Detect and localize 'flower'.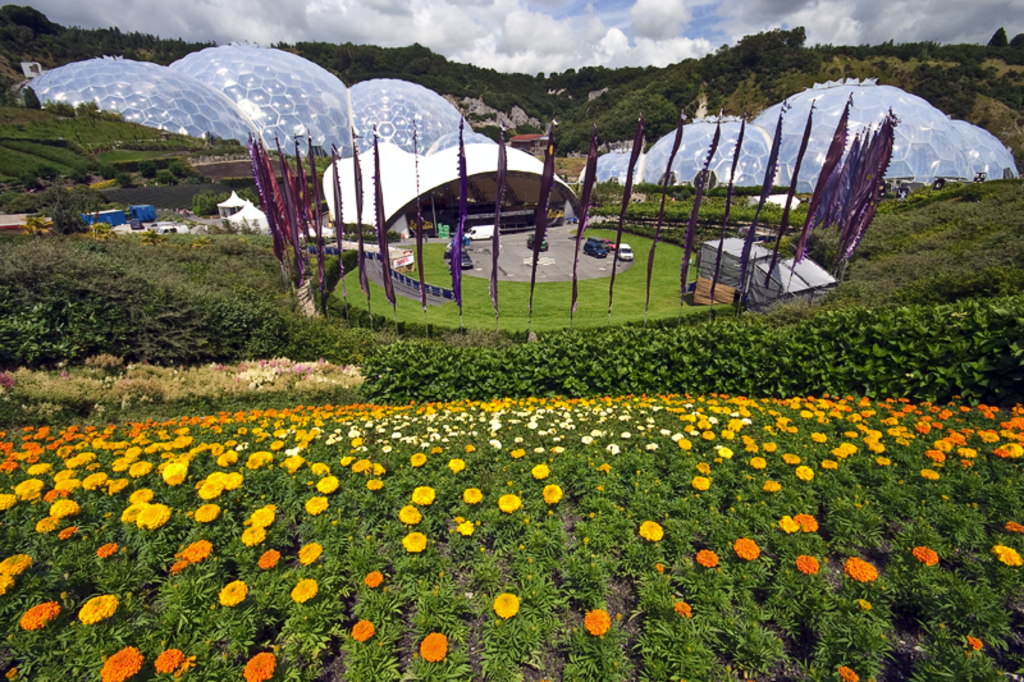
Localized at crop(151, 646, 183, 672).
